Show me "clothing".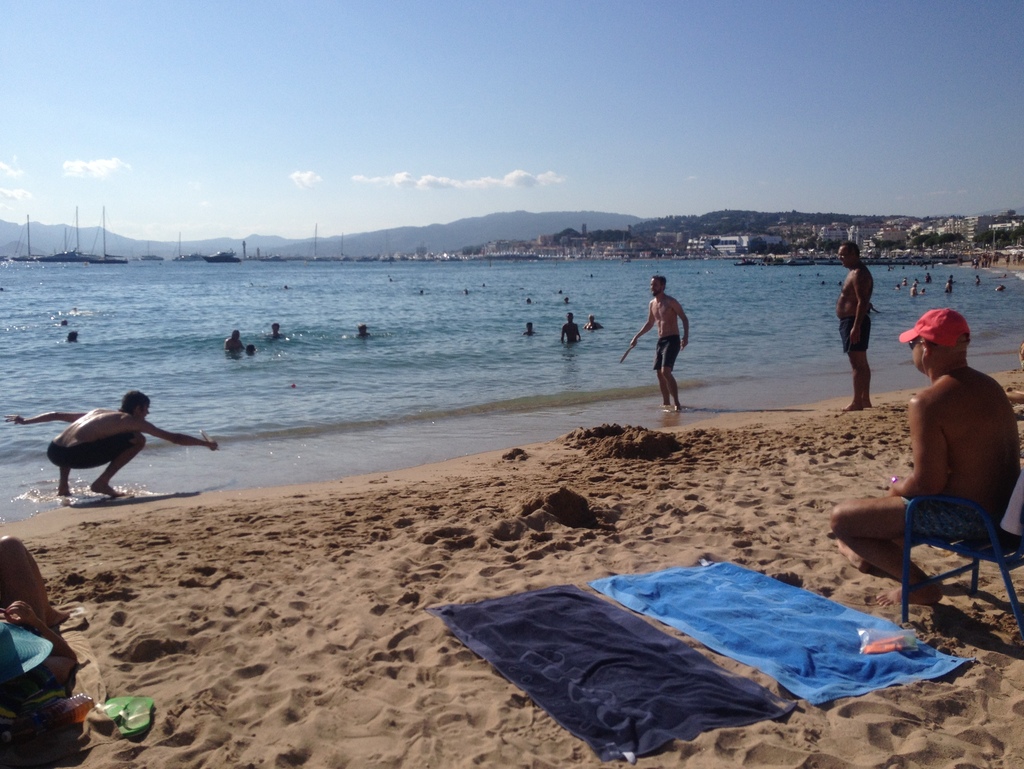
"clothing" is here: locate(902, 496, 983, 541).
